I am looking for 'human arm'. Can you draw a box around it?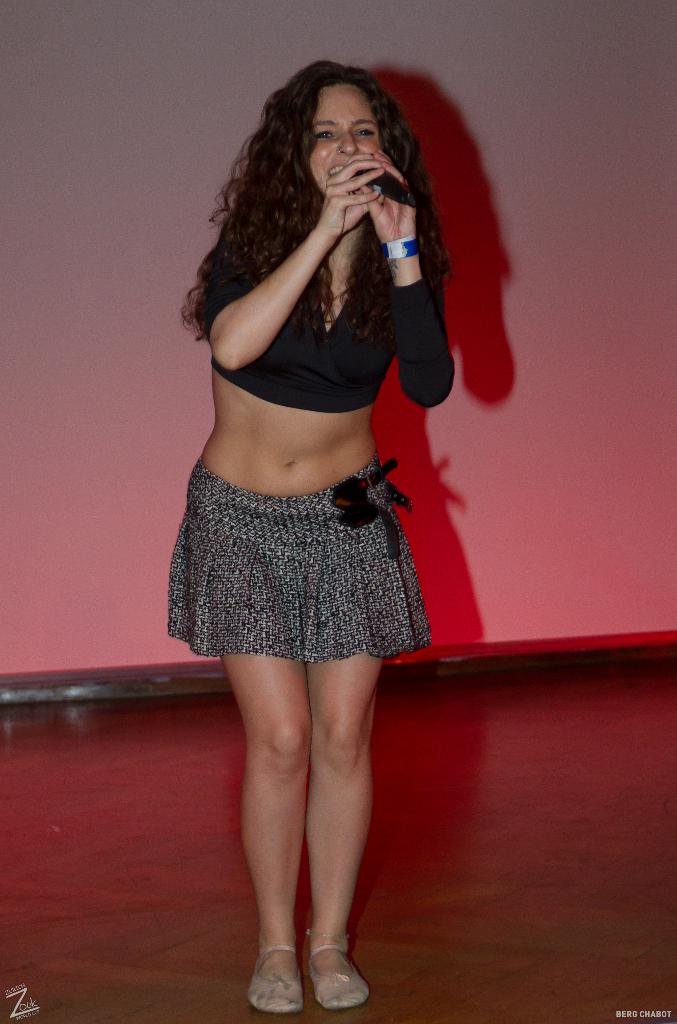
Sure, the bounding box is x1=364 y1=164 x2=455 y2=433.
